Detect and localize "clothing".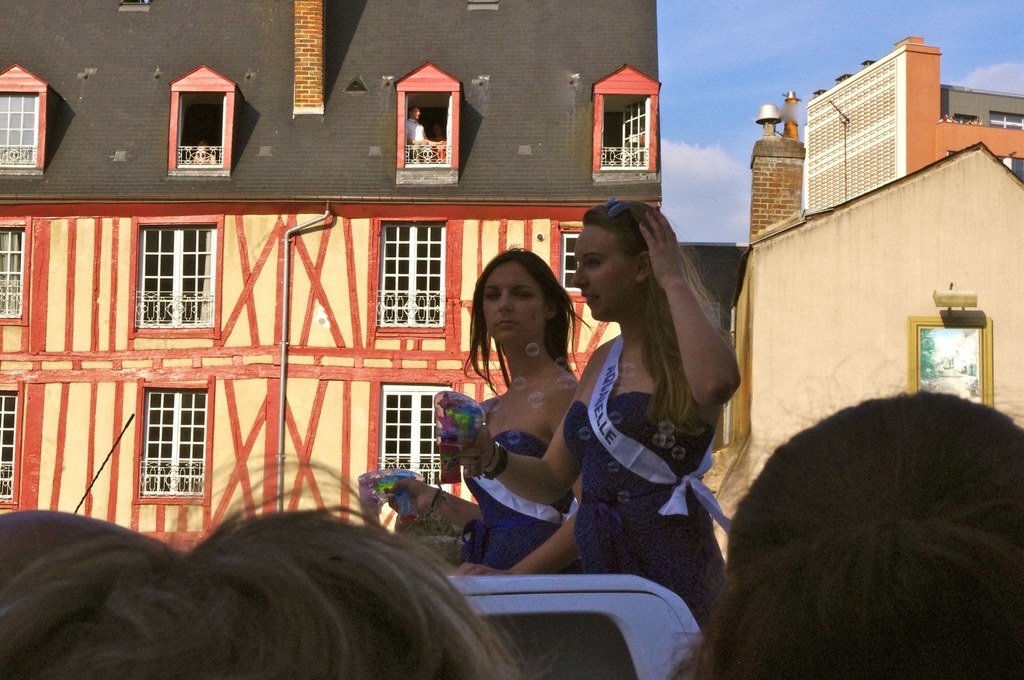
Localized at 454, 423, 568, 574.
